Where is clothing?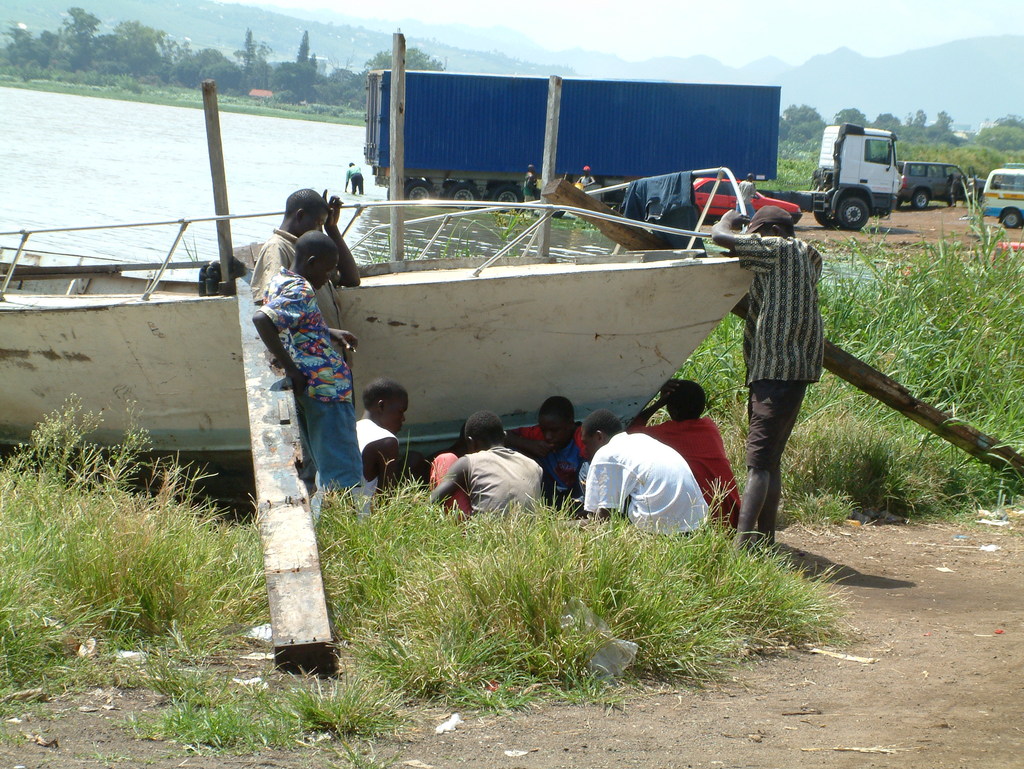
(250,228,340,301).
